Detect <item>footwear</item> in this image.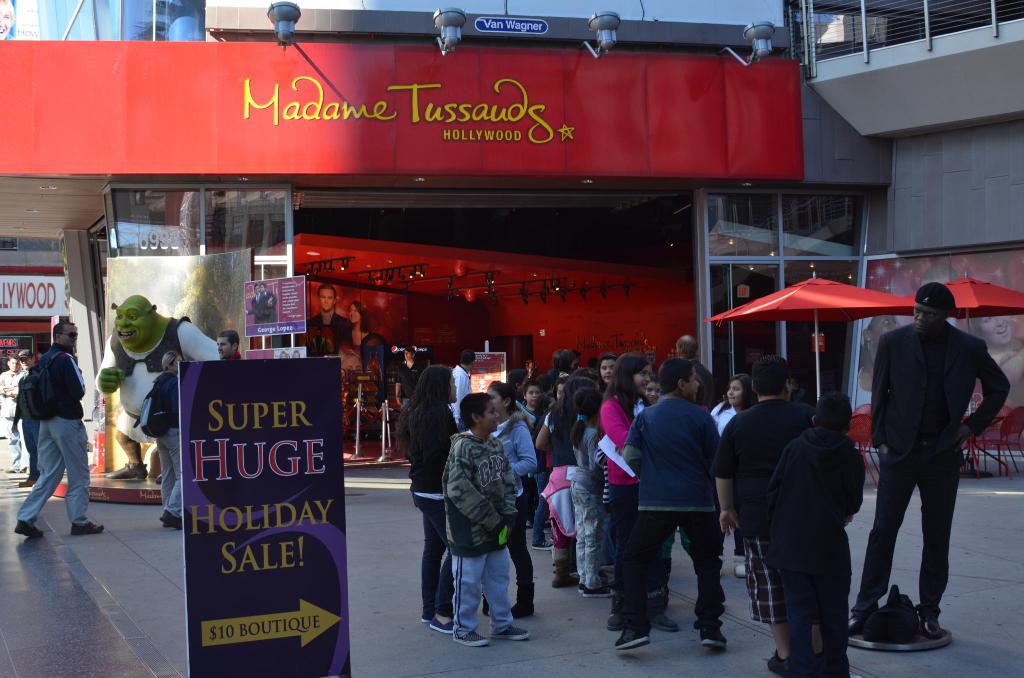
Detection: {"left": 160, "top": 510, "right": 181, "bottom": 527}.
